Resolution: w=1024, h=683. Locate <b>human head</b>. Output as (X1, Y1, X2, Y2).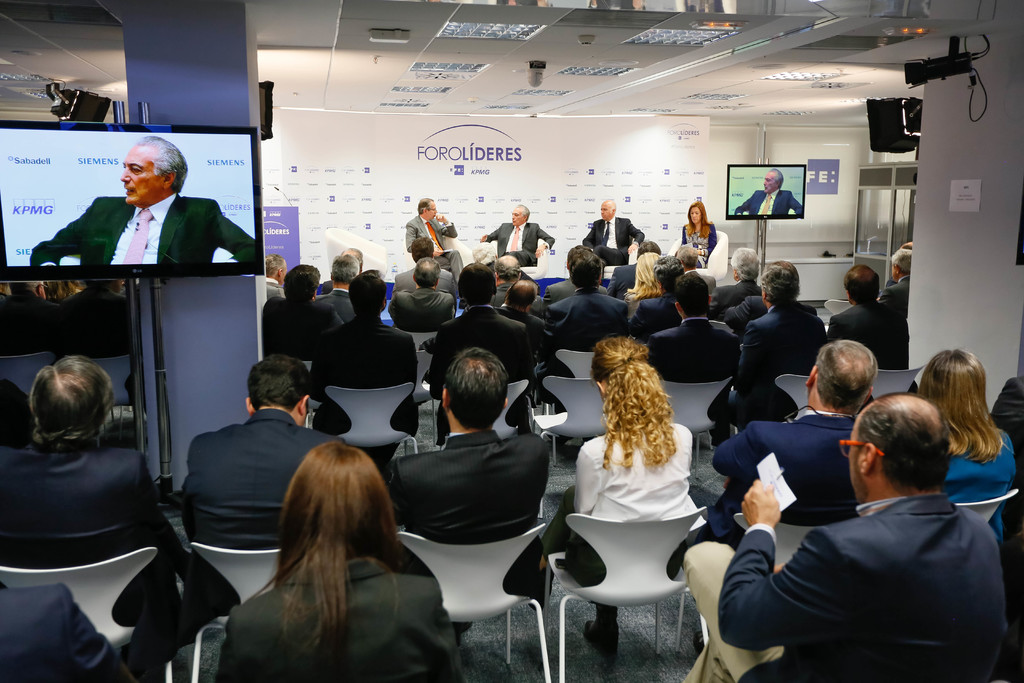
(653, 254, 681, 295).
